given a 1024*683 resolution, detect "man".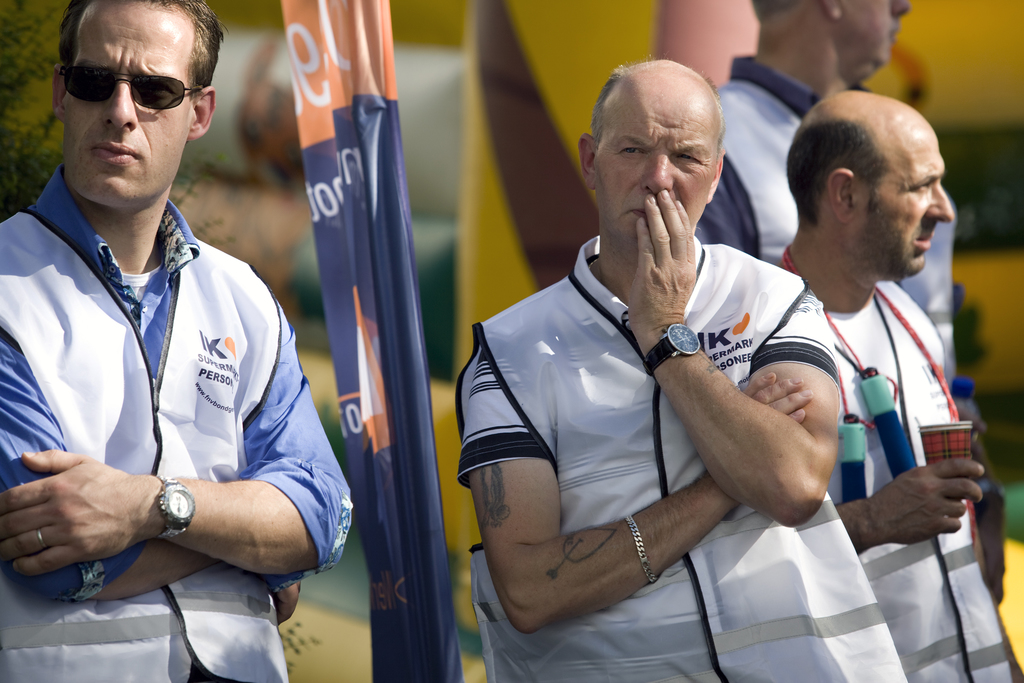
{"x1": 14, "y1": 7, "x2": 328, "y2": 672}.
